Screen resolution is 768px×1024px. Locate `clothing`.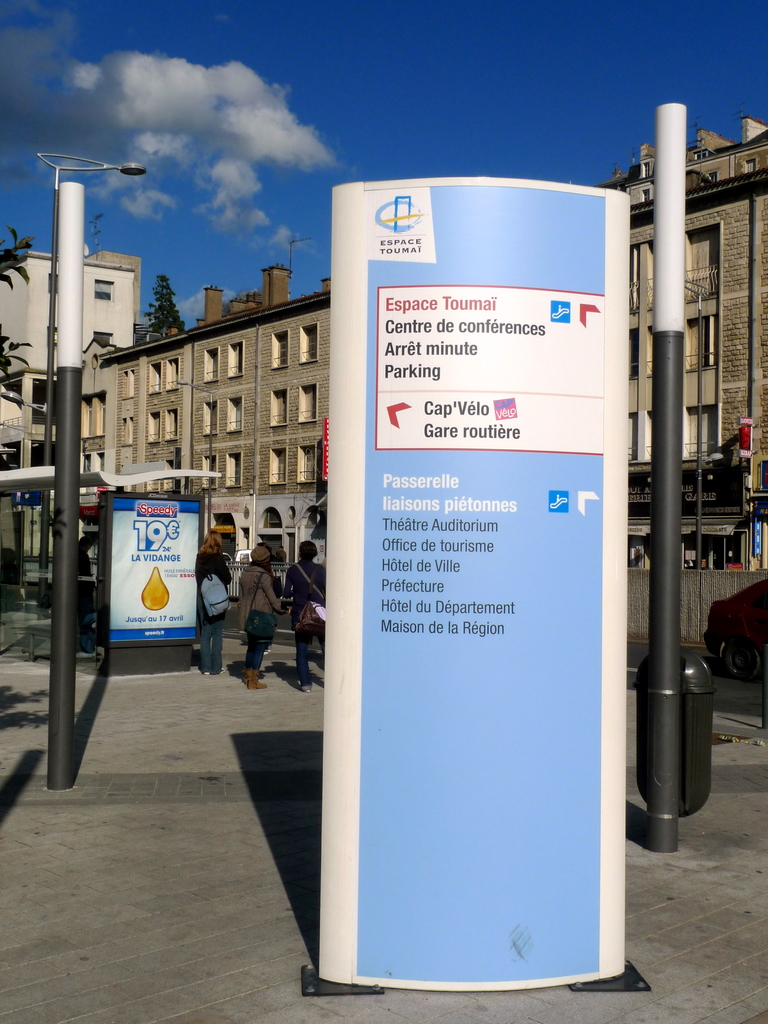
region(232, 564, 282, 669).
